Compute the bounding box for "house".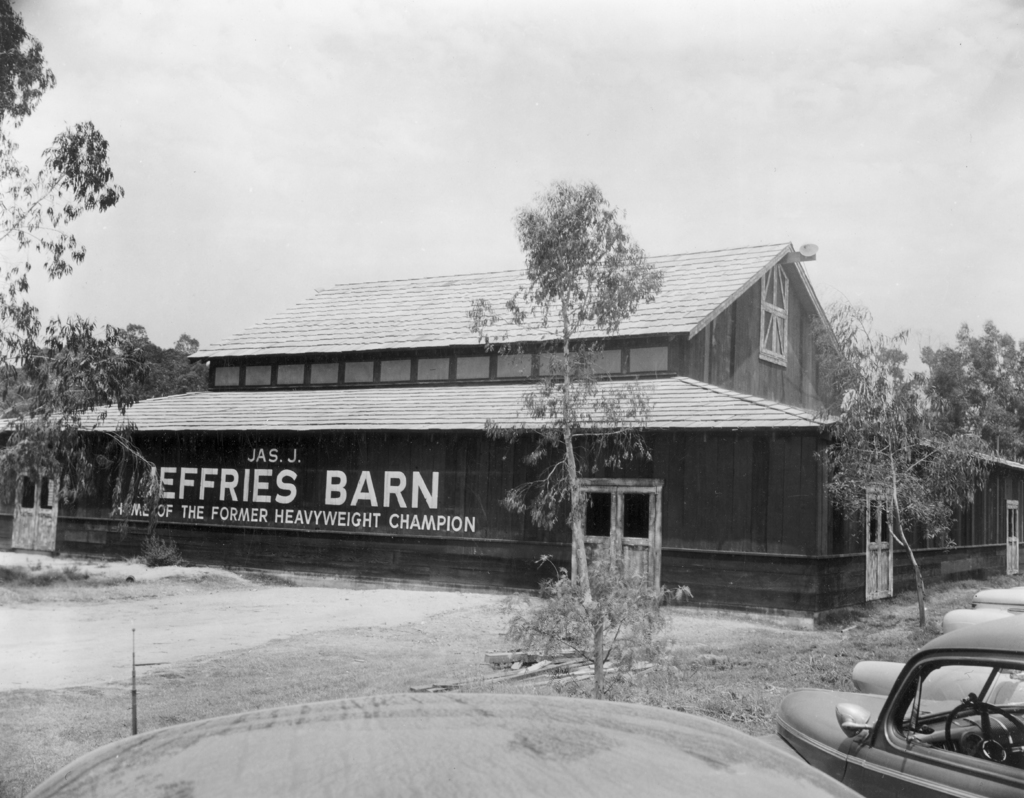
(0, 243, 1023, 625).
